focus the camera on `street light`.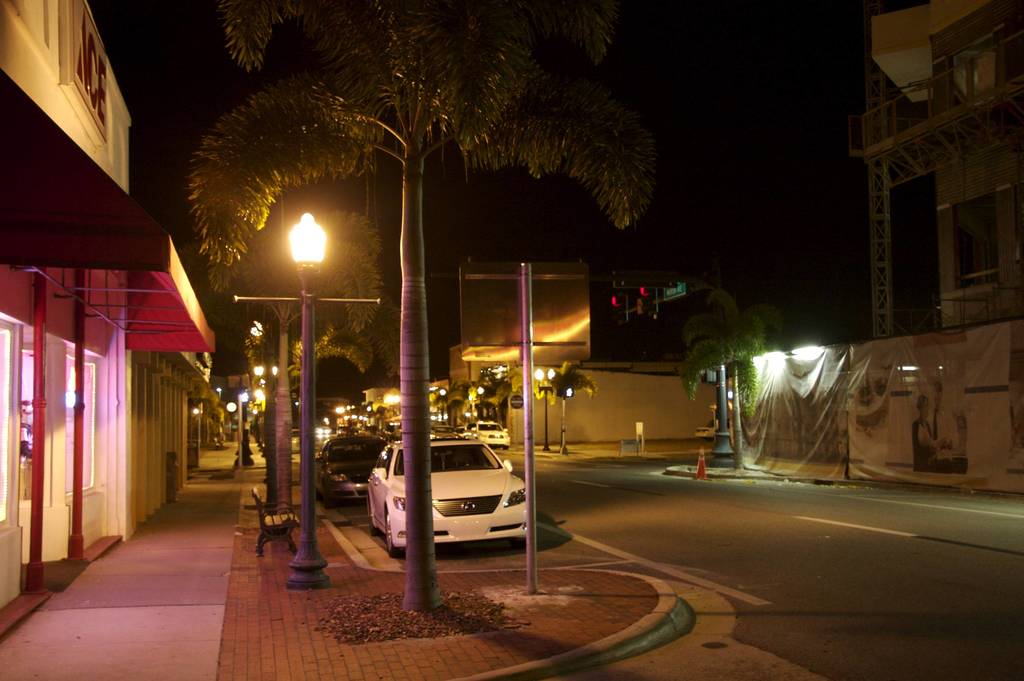
Focus region: [237,389,251,465].
